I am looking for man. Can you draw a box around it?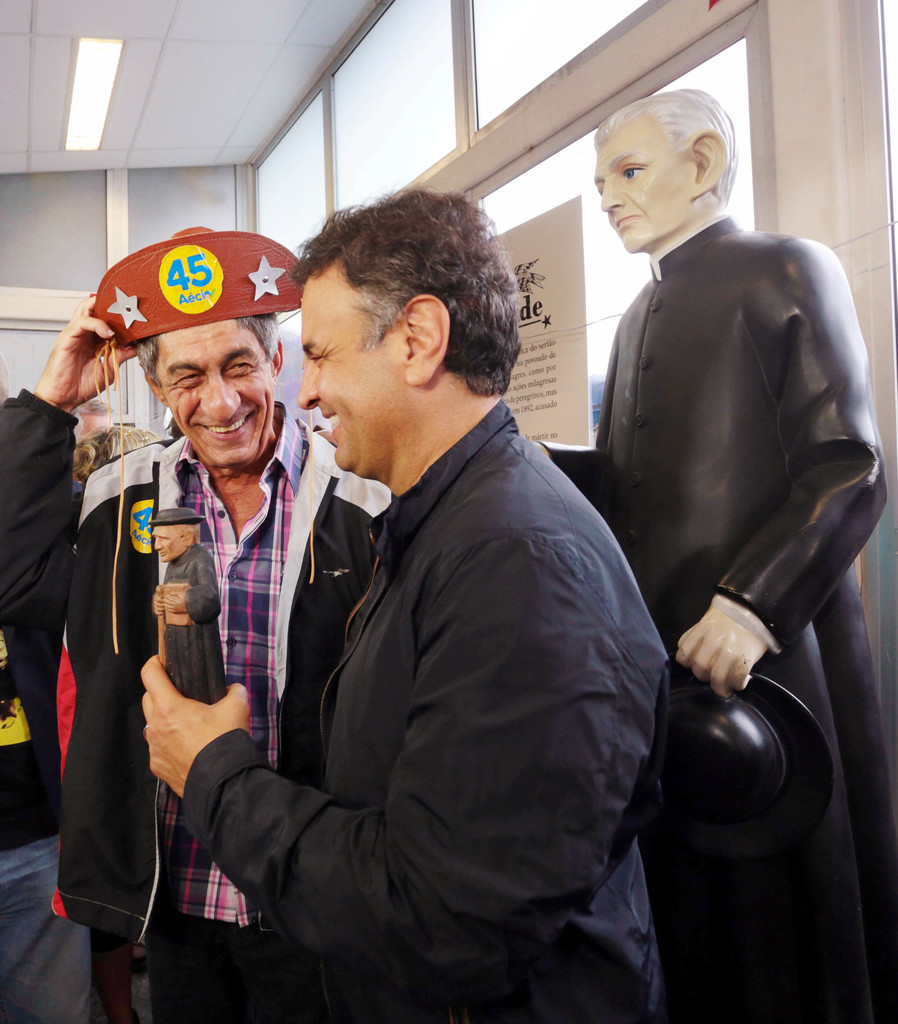
Sure, the bounding box is BBox(534, 84, 897, 1022).
